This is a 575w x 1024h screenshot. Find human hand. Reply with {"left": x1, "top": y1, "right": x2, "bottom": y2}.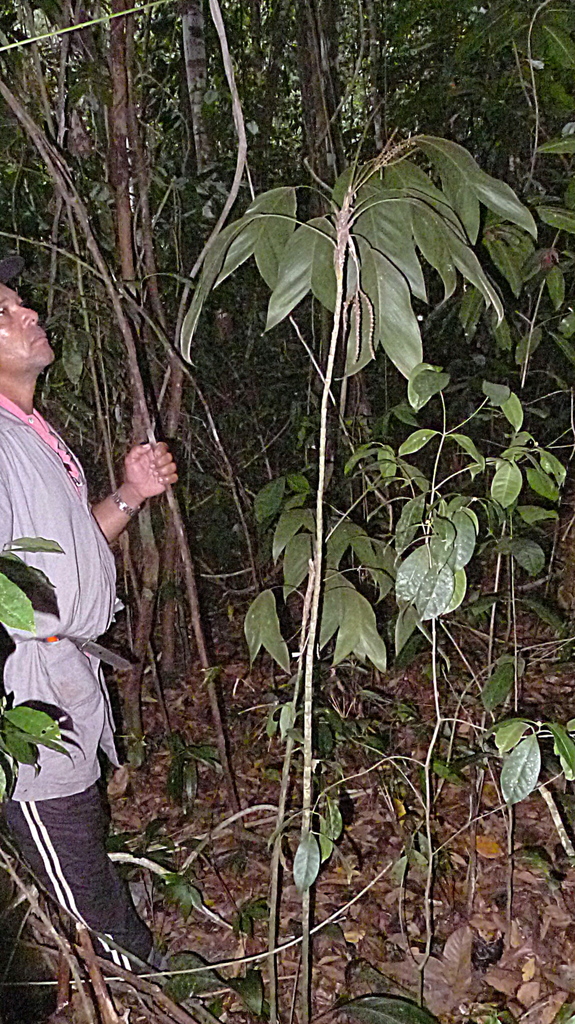
{"left": 120, "top": 438, "right": 180, "bottom": 501}.
